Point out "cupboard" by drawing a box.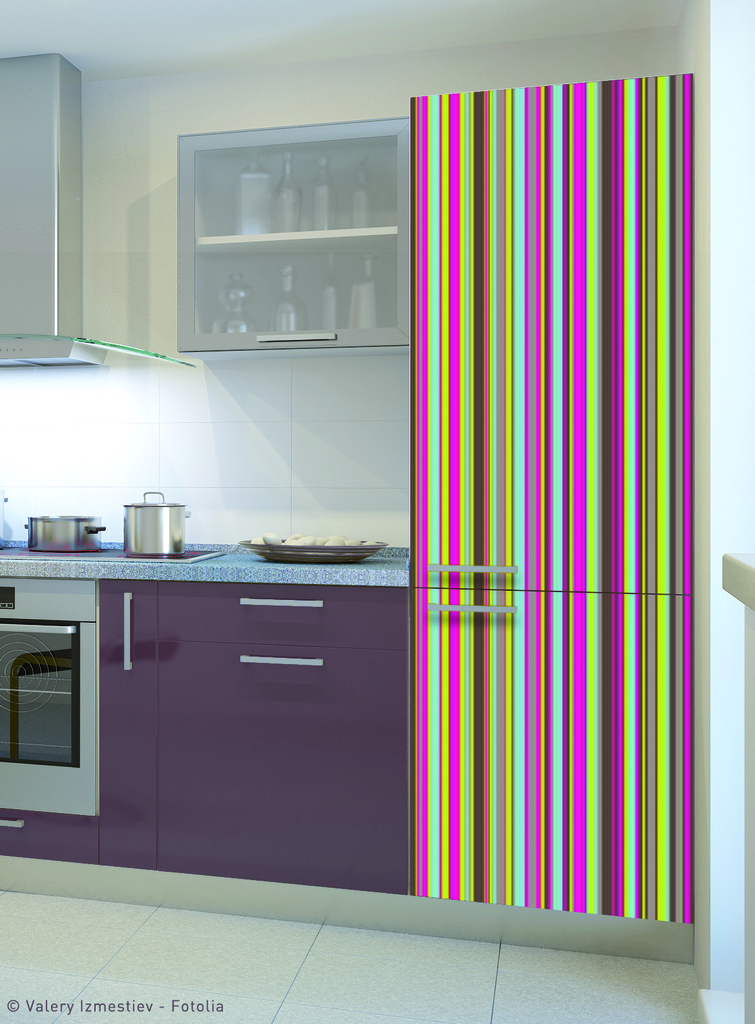
box(175, 106, 410, 355).
